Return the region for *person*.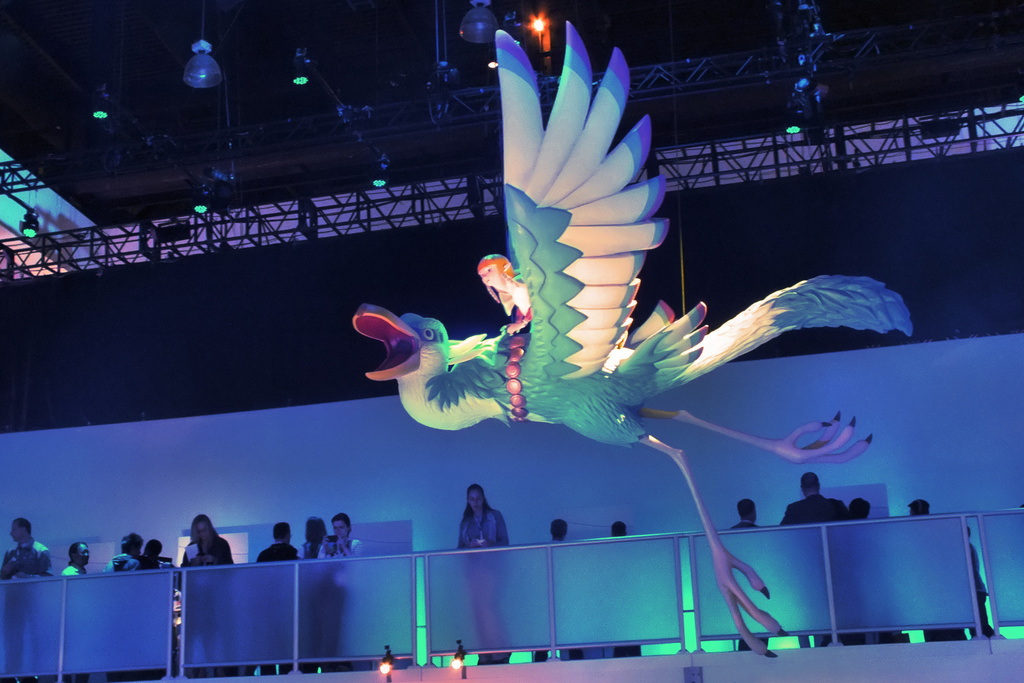
[x1=255, y1=519, x2=298, y2=682].
